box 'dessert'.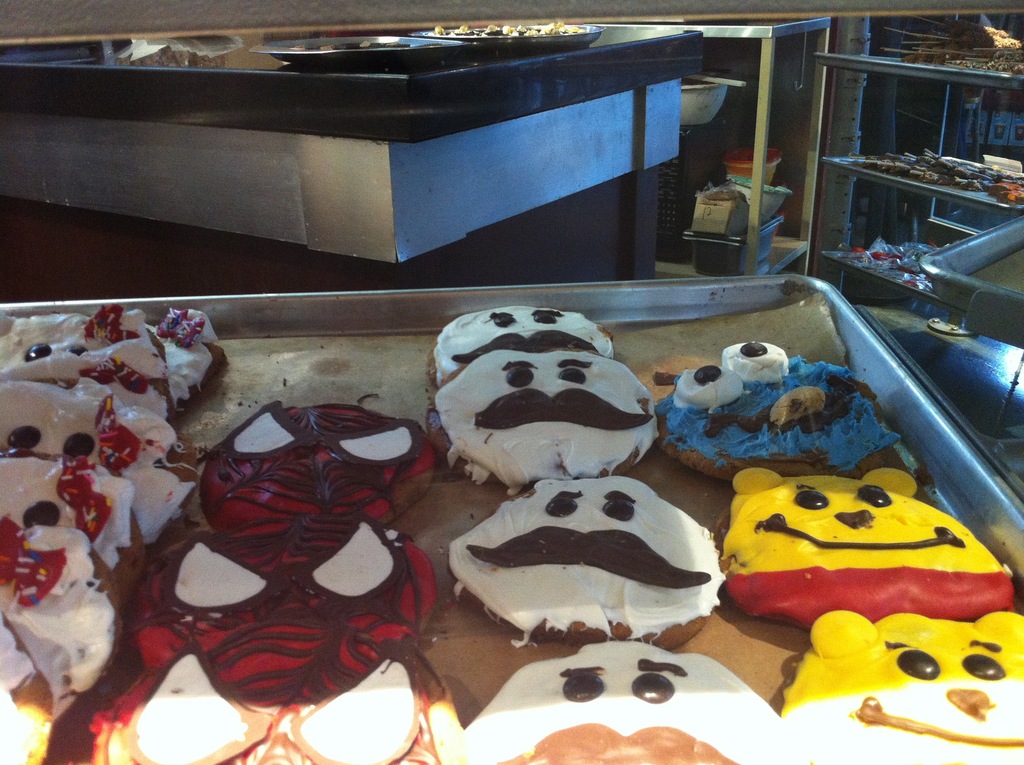
{"left": 719, "top": 456, "right": 1016, "bottom": 633}.
